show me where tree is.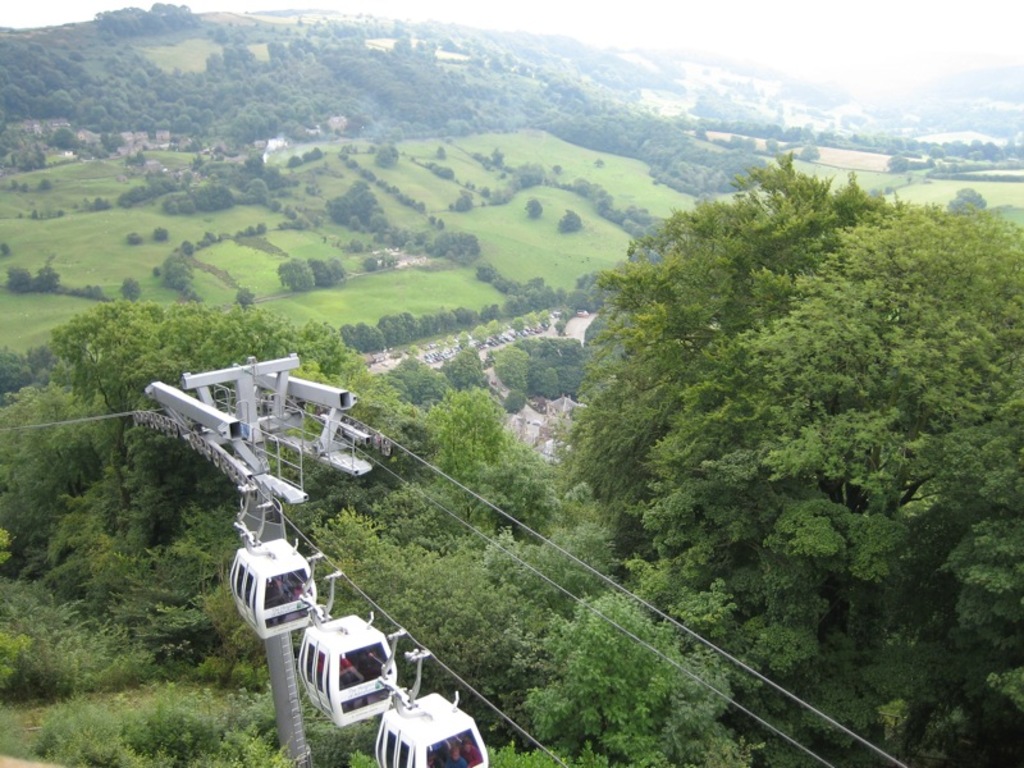
tree is at <box>17,182,28,192</box>.
